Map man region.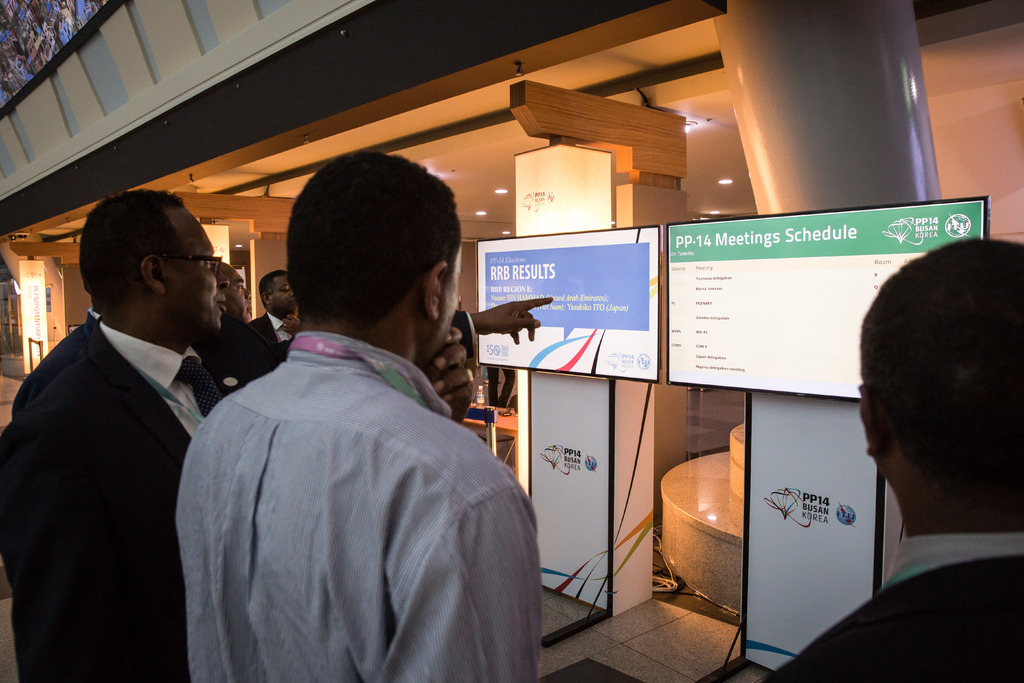
Mapped to 246/268/309/372.
